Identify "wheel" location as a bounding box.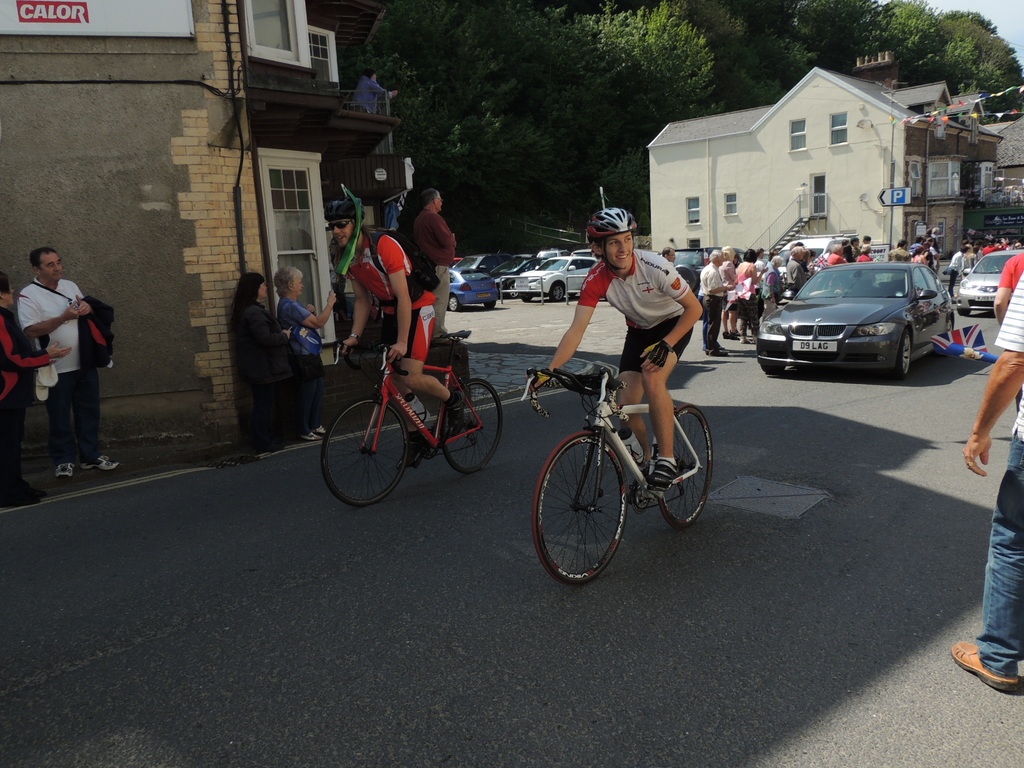
(left=323, top=397, right=404, bottom=507).
